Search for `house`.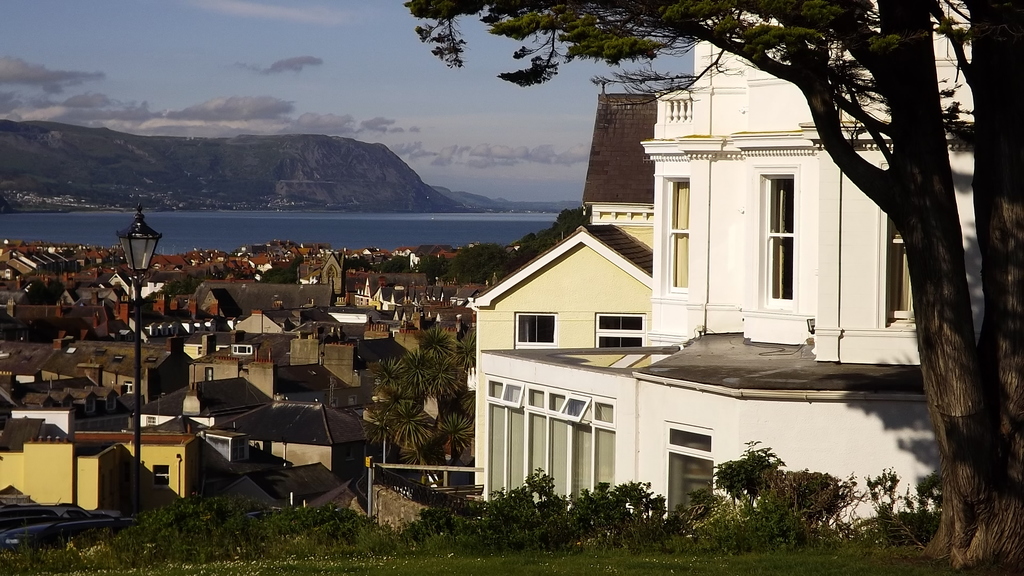
Found at crop(104, 258, 152, 301).
